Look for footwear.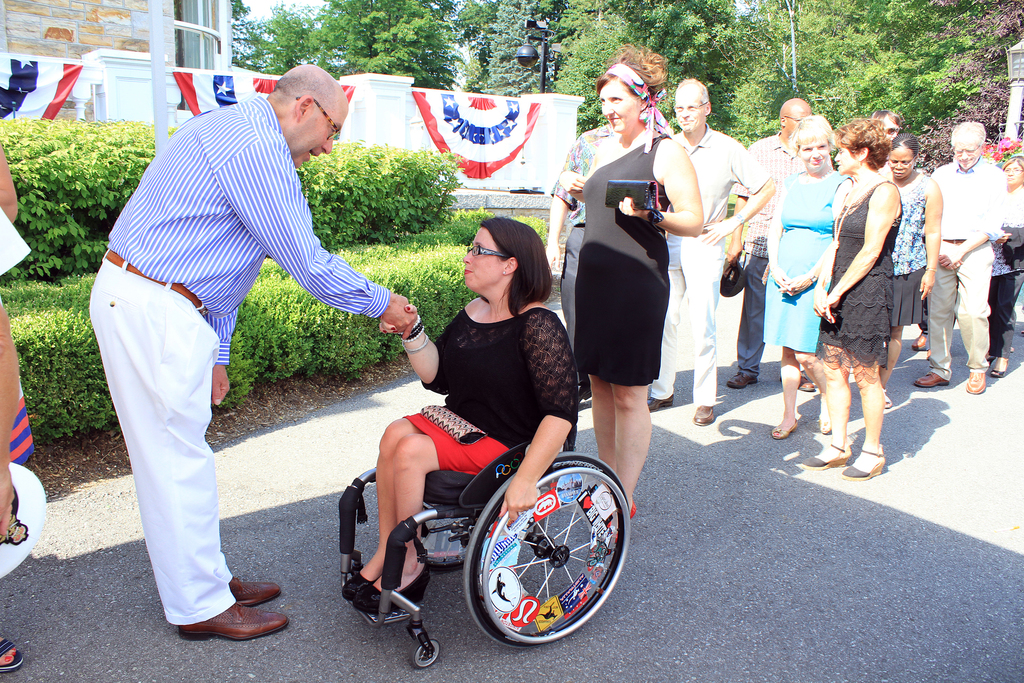
Found: (x1=909, y1=333, x2=932, y2=351).
